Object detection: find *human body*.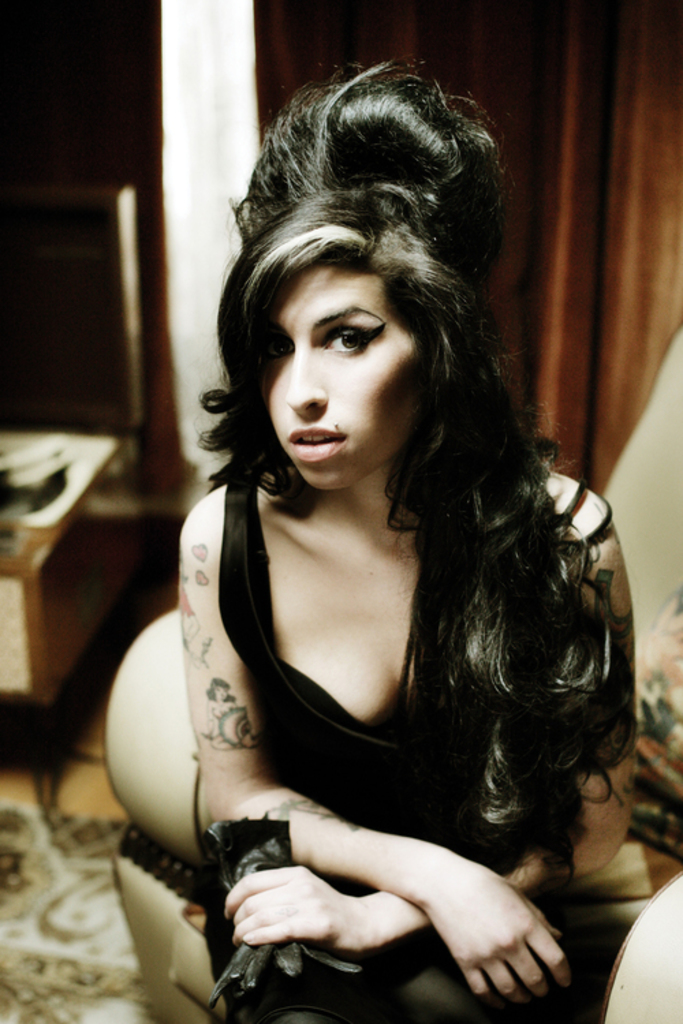
l=131, t=158, r=639, b=984.
